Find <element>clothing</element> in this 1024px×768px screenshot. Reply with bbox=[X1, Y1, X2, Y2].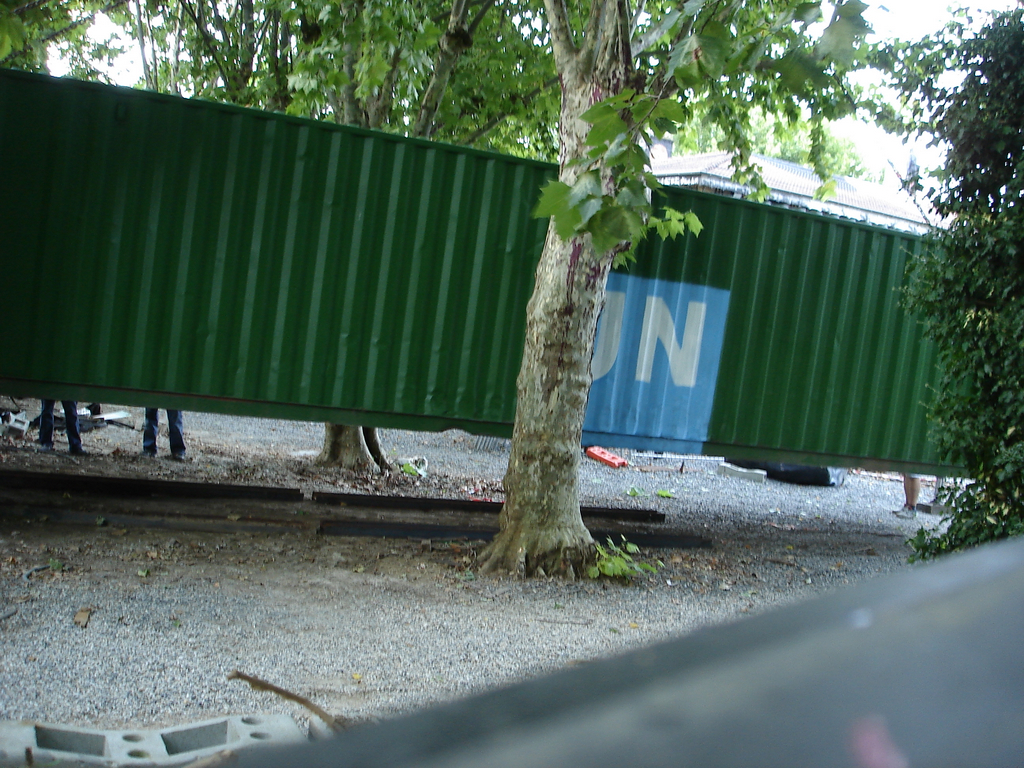
bbox=[141, 402, 186, 459].
